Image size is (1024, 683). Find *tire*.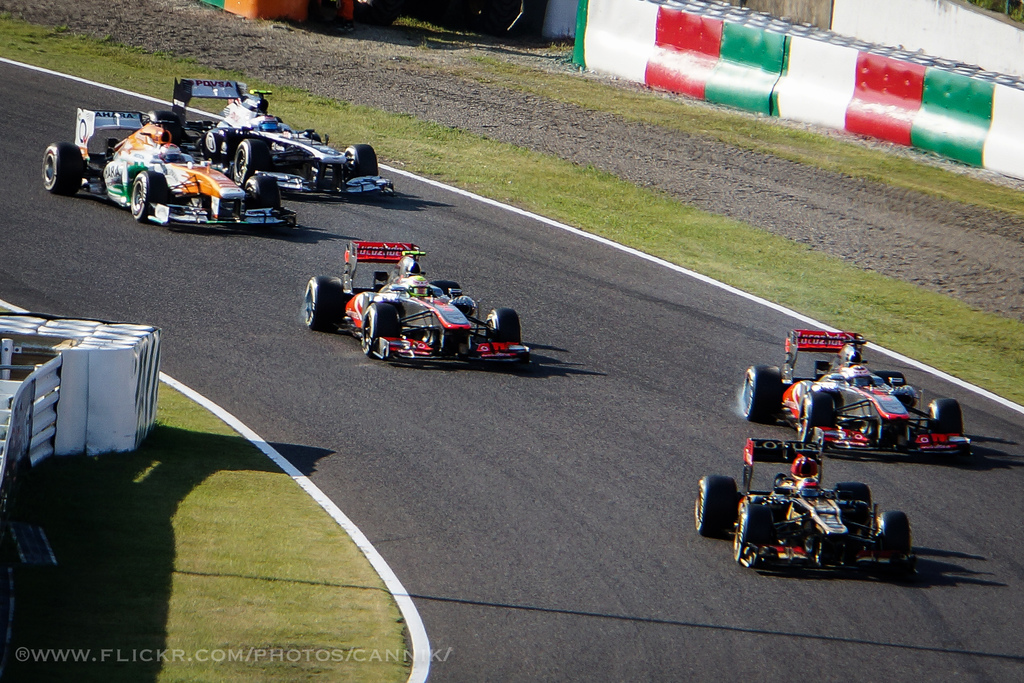
Rect(833, 483, 873, 521).
